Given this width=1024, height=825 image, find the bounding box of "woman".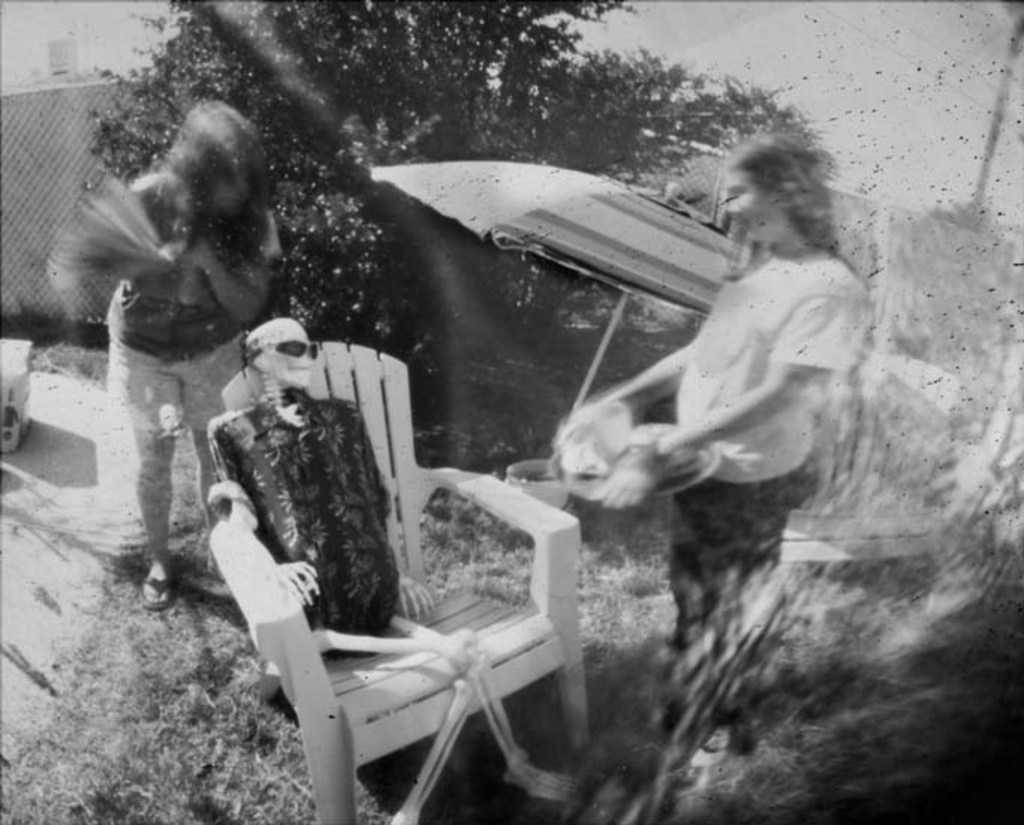
detection(573, 111, 946, 780).
